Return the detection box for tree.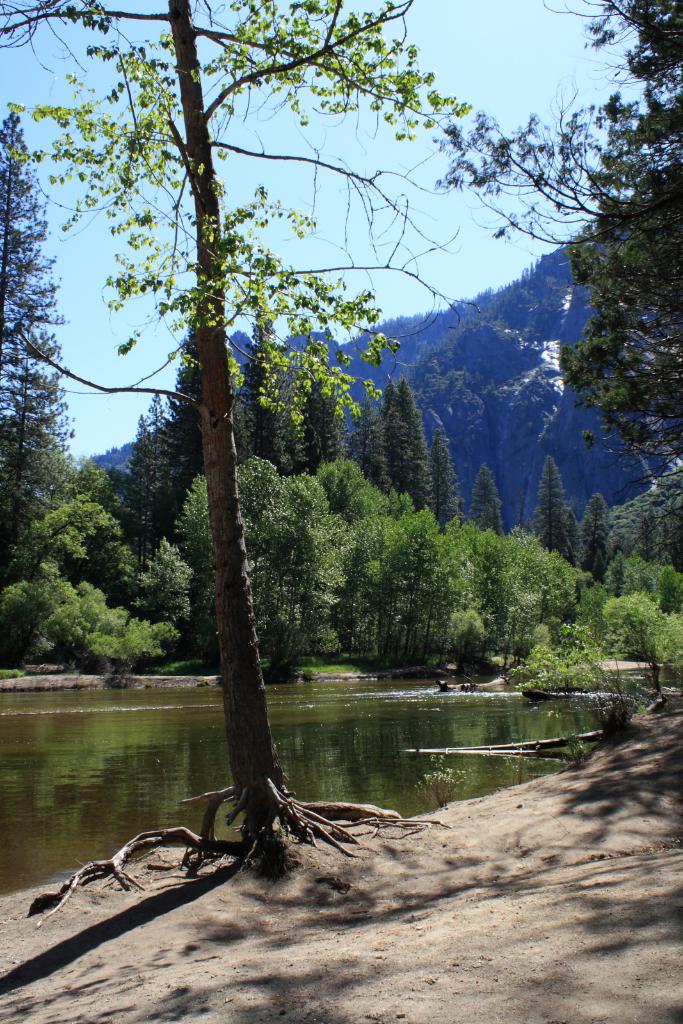
<region>540, 0, 682, 452</region>.
